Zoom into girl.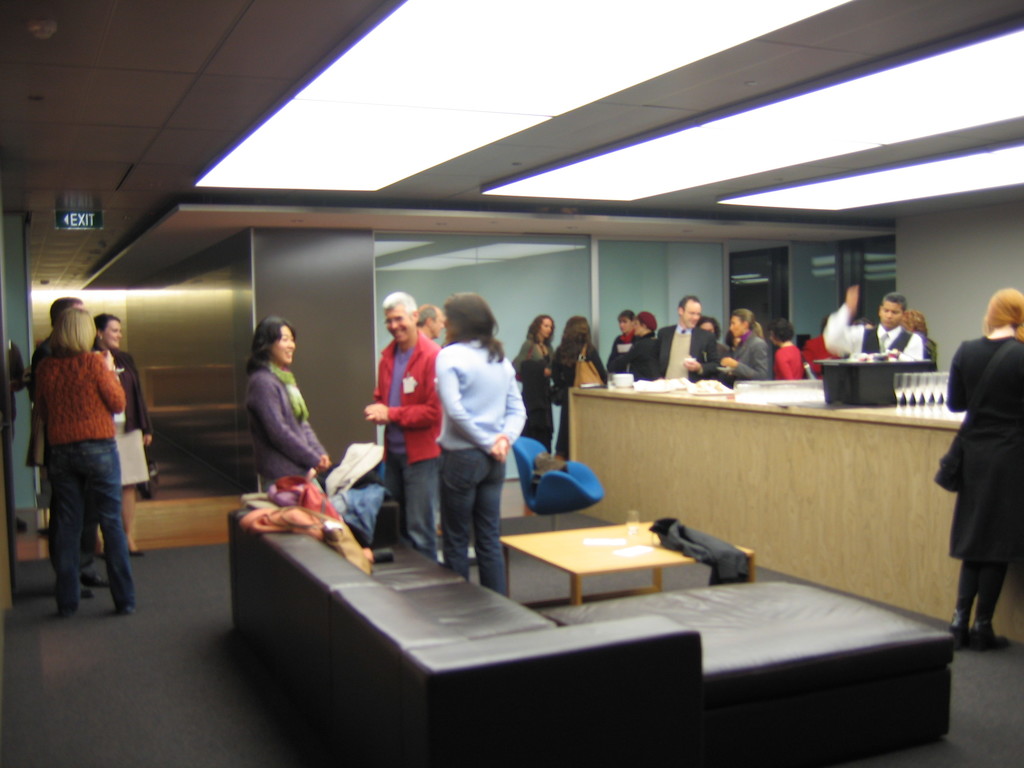
Zoom target: {"left": 550, "top": 316, "right": 609, "bottom": 445}.
